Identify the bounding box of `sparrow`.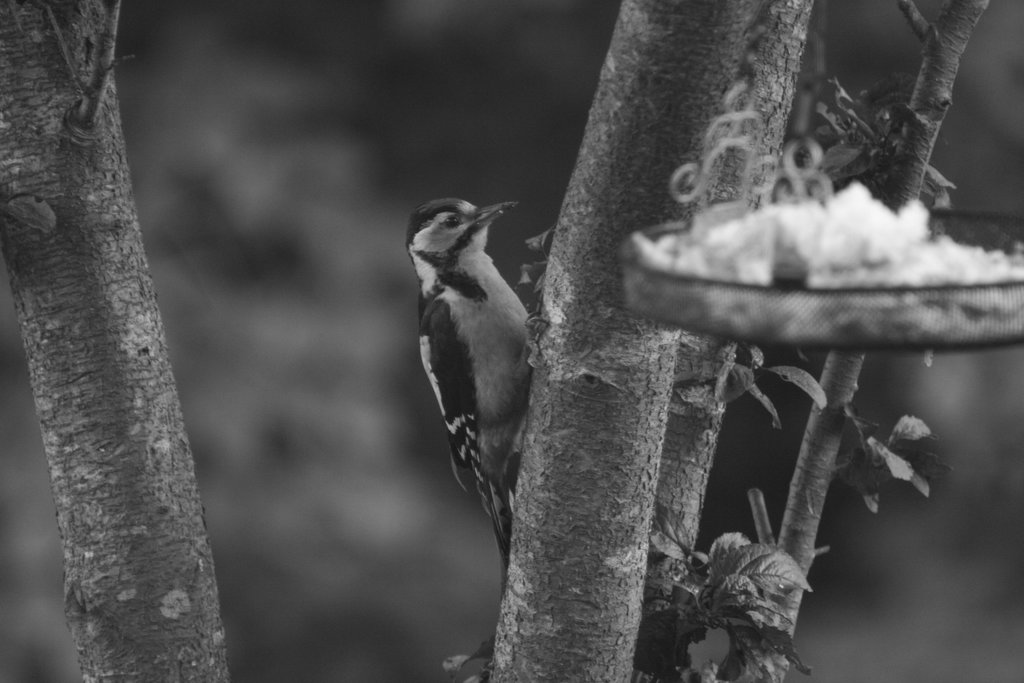
crop(403, 193, 552, 600).
